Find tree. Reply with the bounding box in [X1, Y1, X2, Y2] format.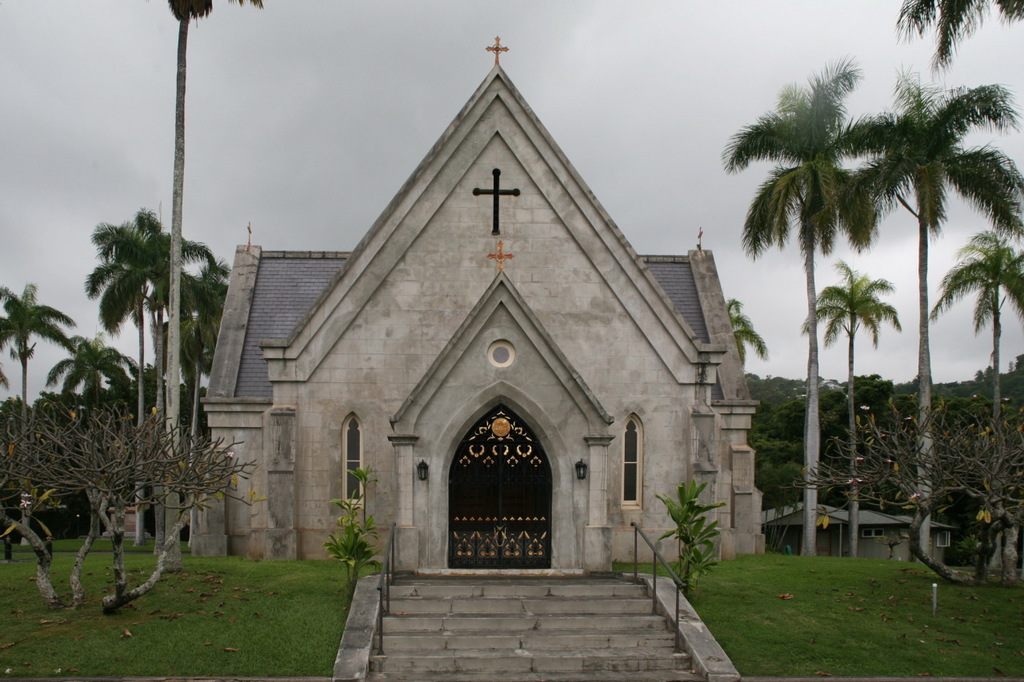
[0, 283, 87, 528].
